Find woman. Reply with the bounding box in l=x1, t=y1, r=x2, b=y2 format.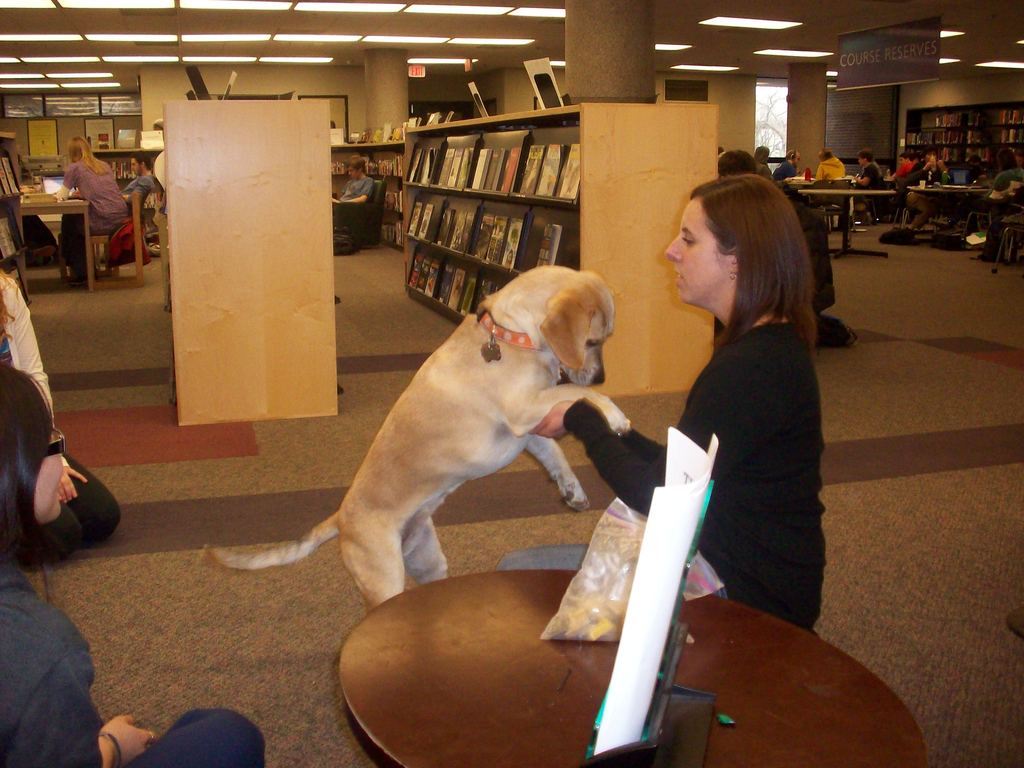
l=752, t=145, r=784, b=179.
